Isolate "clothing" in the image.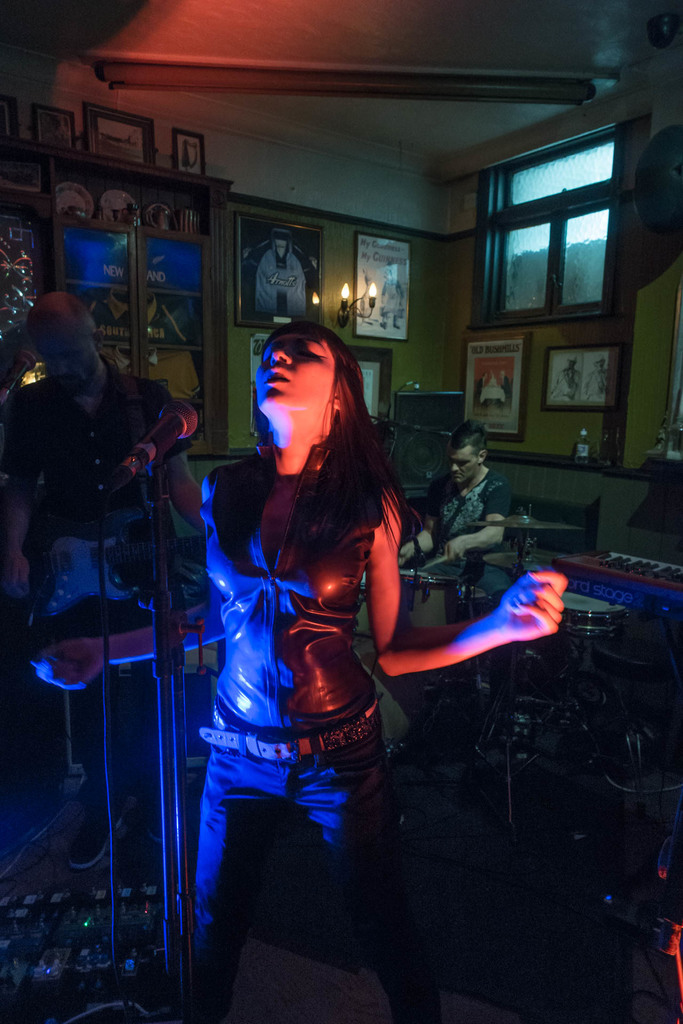
Isolated region: x1=378 y1=279 x2=404 y2=318.
